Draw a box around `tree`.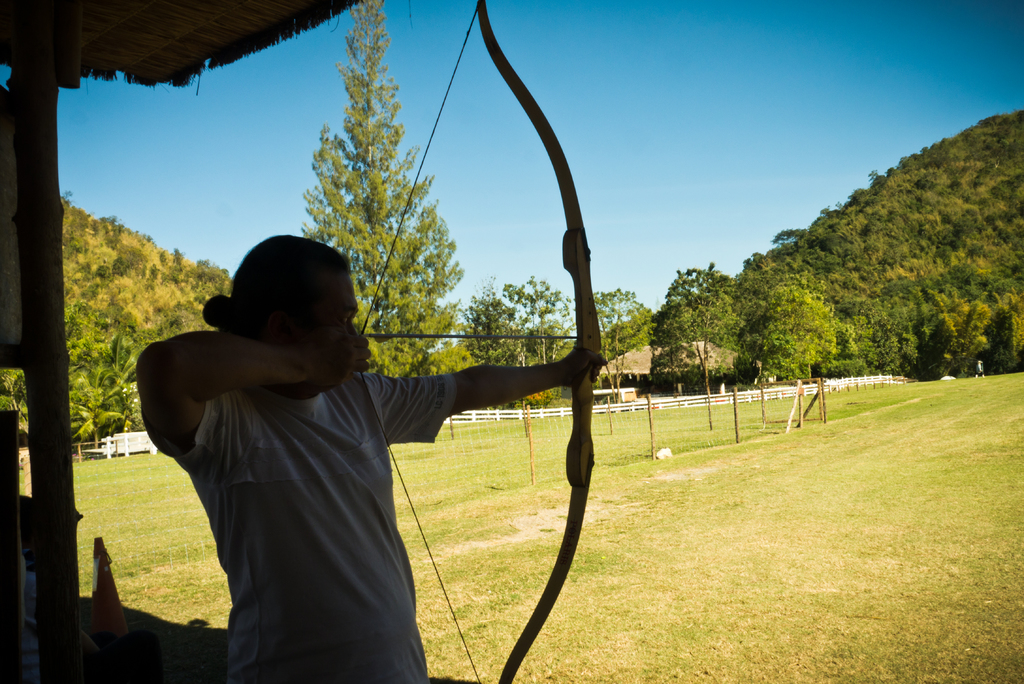
[x1=666, y1=294, x2=744, y2=399].
